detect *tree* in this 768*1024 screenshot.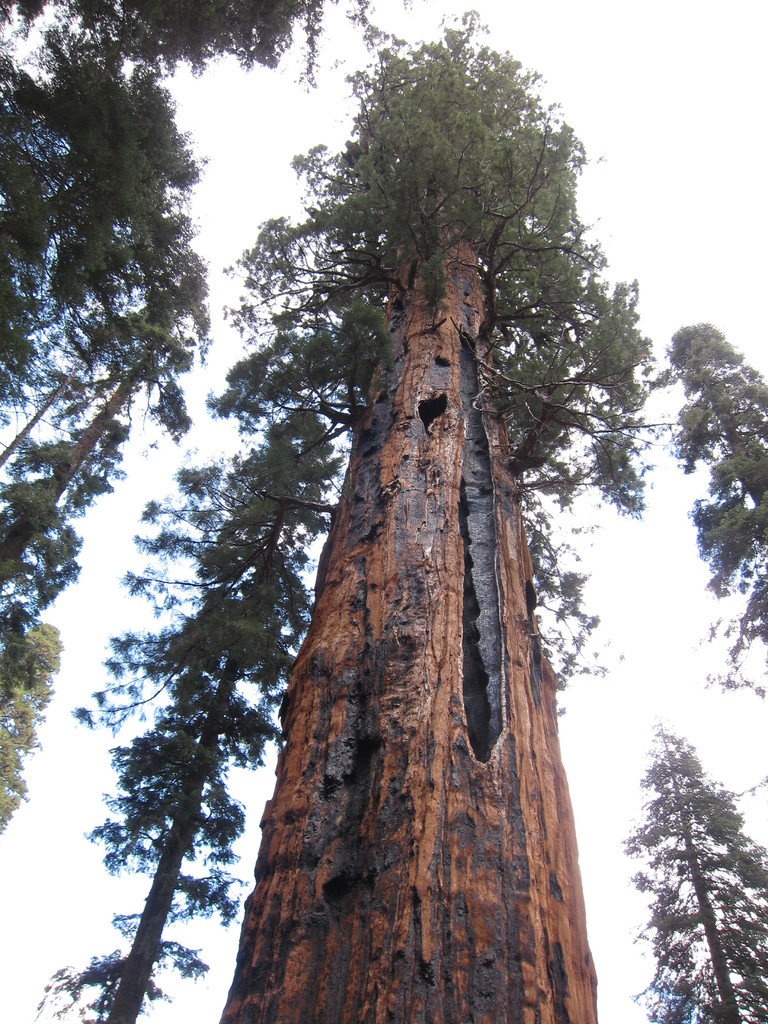
Detection: (152,37,703,977).
